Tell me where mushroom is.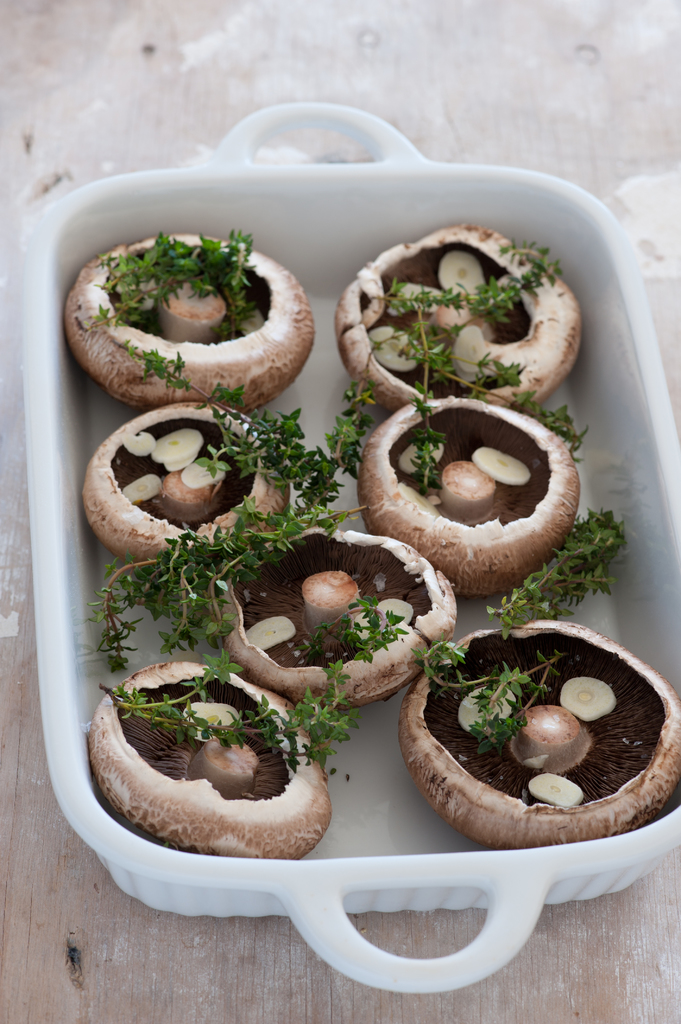
mushroom is at 342,394,601,616.
